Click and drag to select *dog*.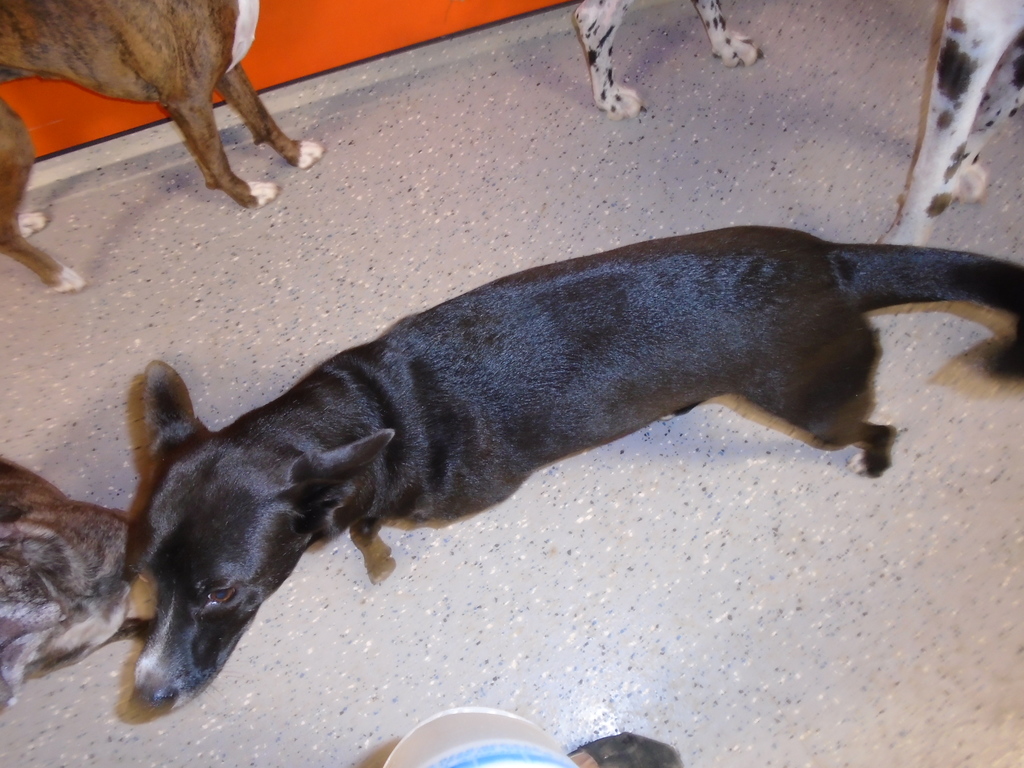
Selection: BBox(880, 0, 1023, 244).
